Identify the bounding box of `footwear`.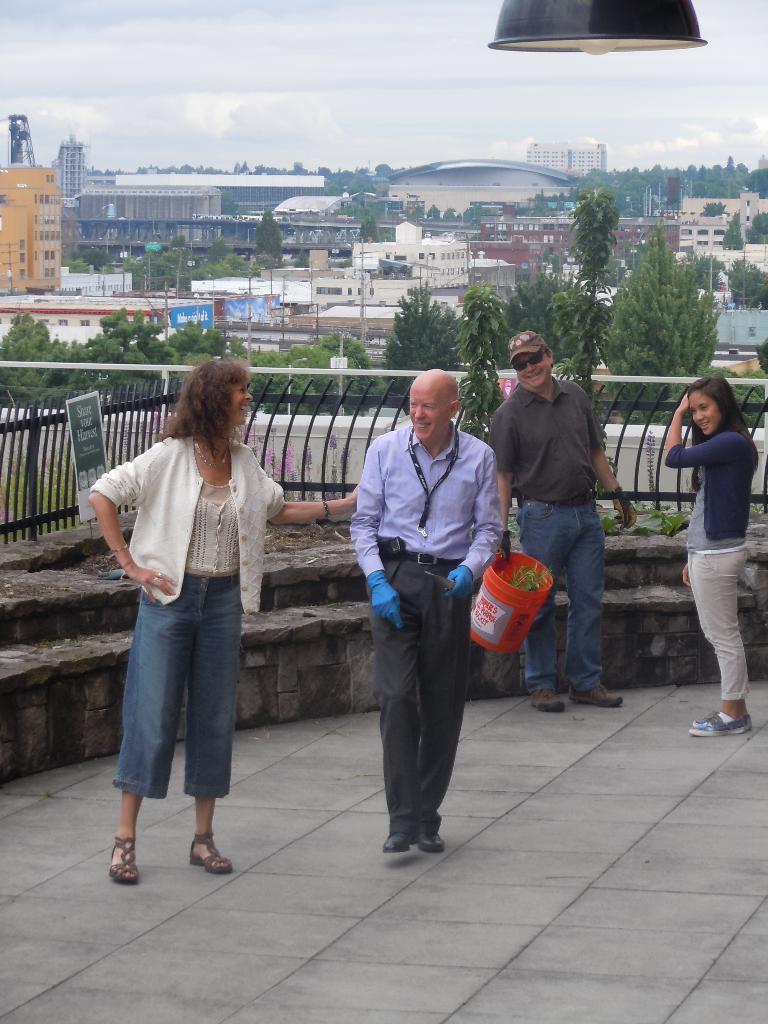
<bbox>172, 829, 236, 876</bbox>.
